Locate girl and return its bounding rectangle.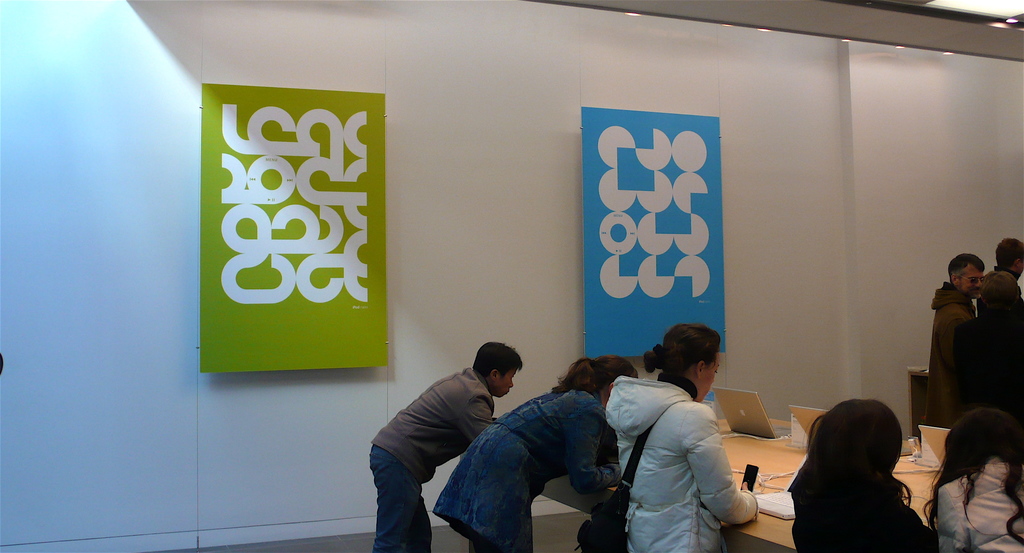
(x1=435, y1=354, x2=634, y2=552).
